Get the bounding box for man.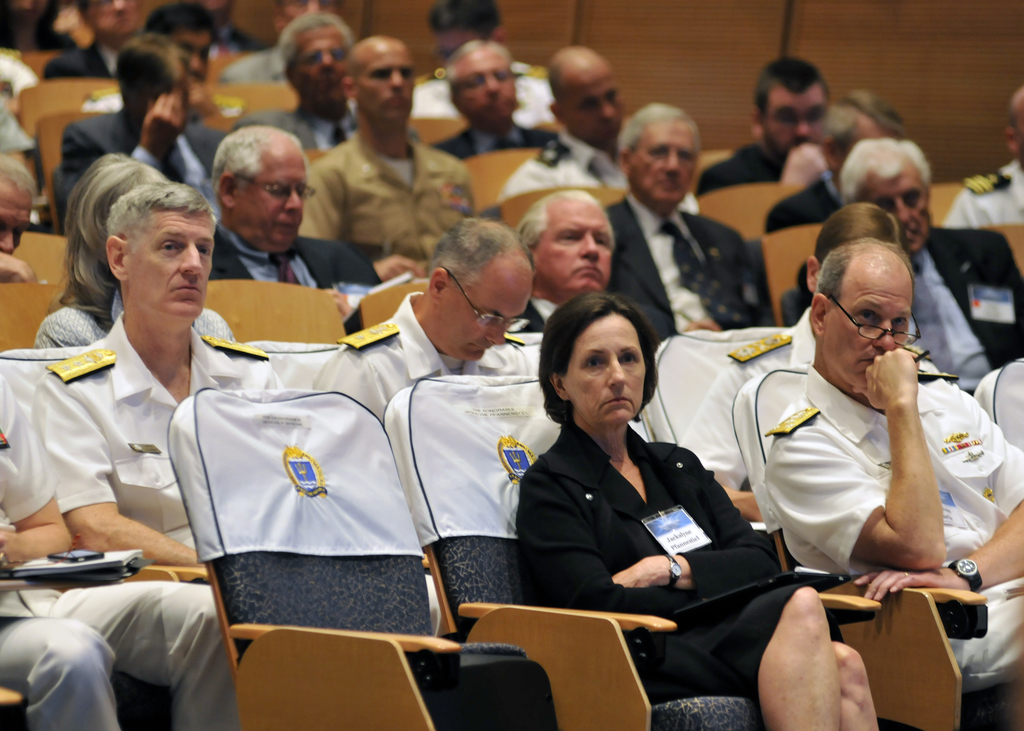
[496, 182, 637, 363].
